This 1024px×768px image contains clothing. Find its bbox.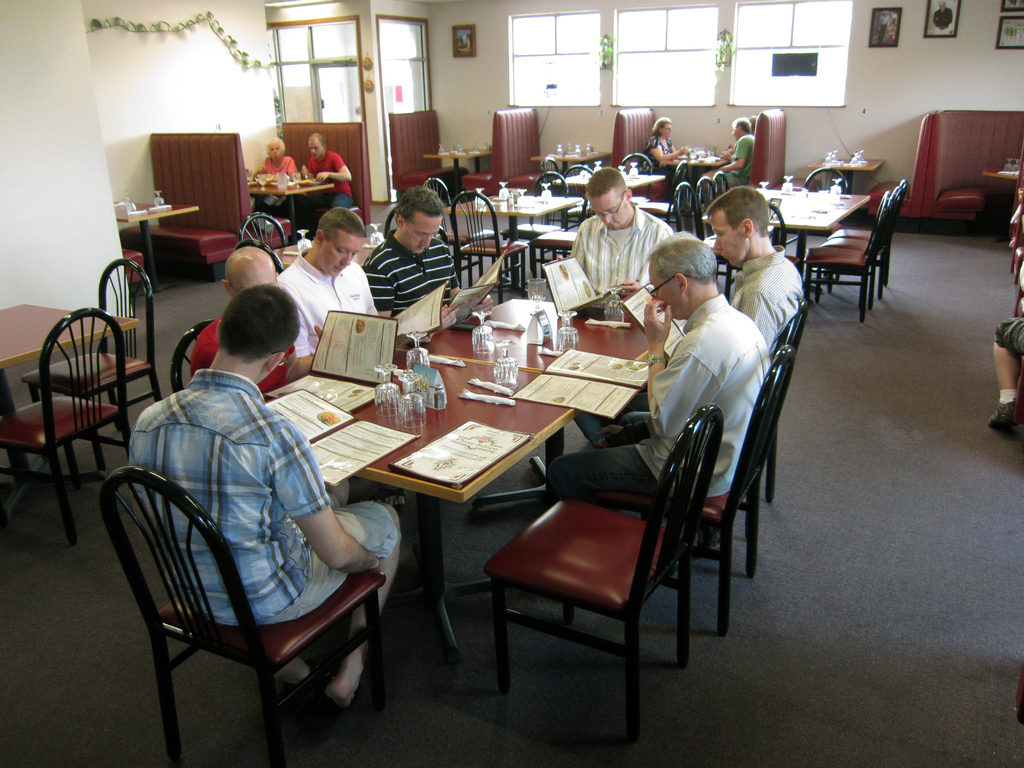
<box>643,257,785,483</box>.
